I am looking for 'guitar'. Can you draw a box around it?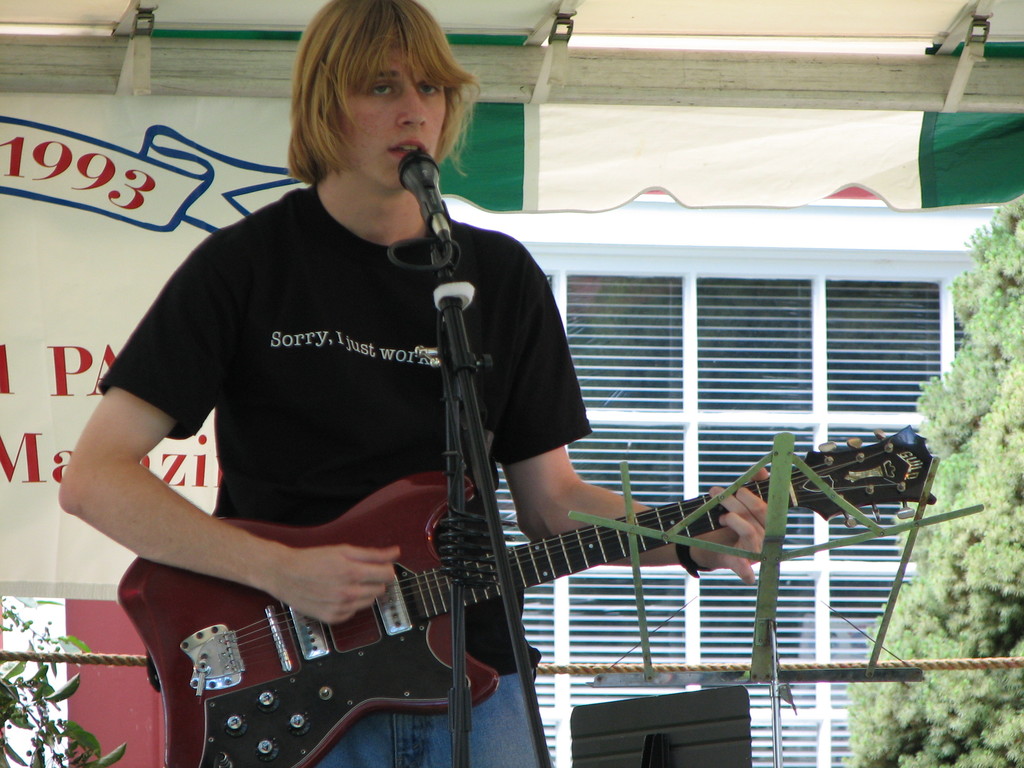
Sure, the bounding box is (x1=116, y1=413, x2=944, y2=767).
